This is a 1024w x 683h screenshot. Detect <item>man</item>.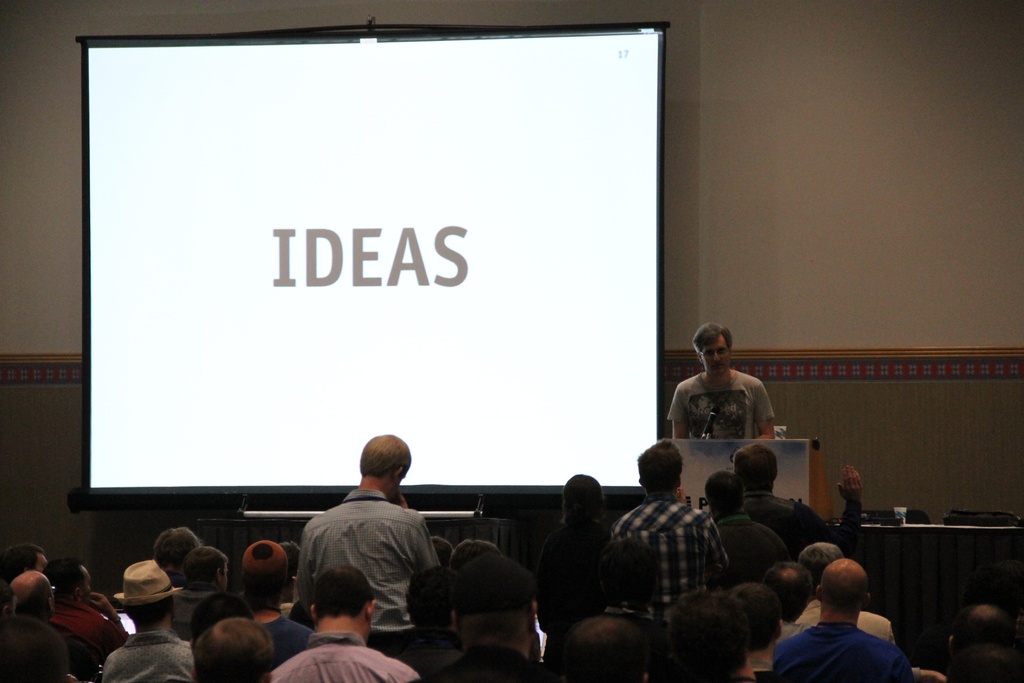
detection(410, 538, 606, 682).
